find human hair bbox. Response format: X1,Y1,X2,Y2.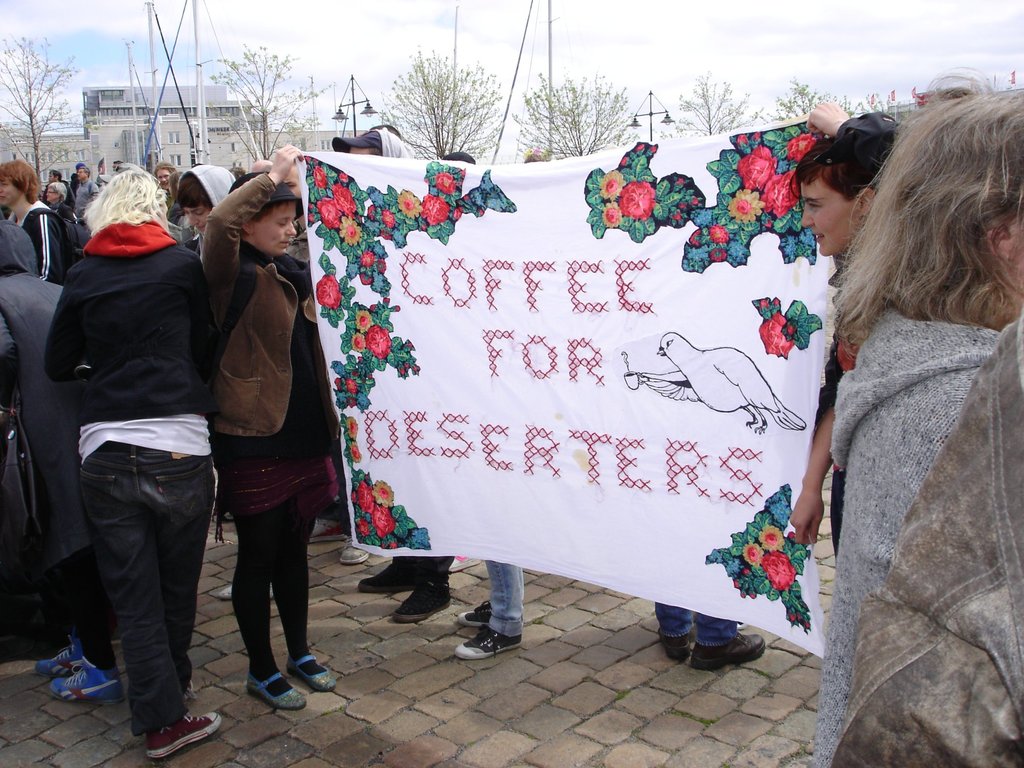
175,173,212,214.
